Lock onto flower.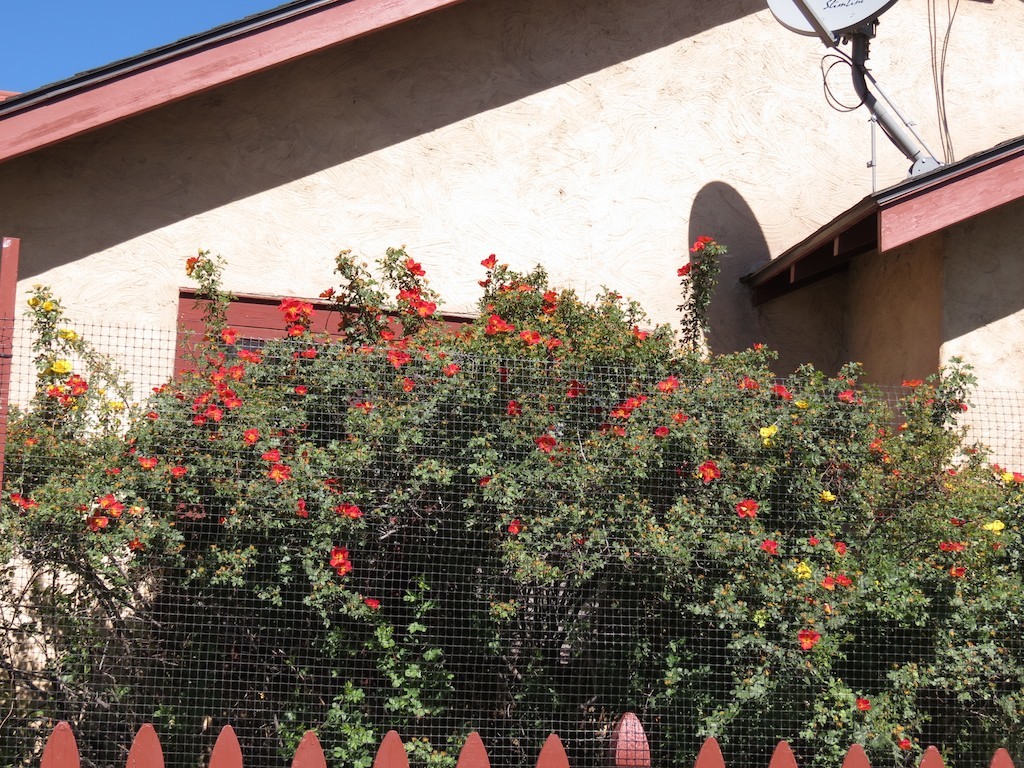
Locked: 675, 414, 685, 431.
